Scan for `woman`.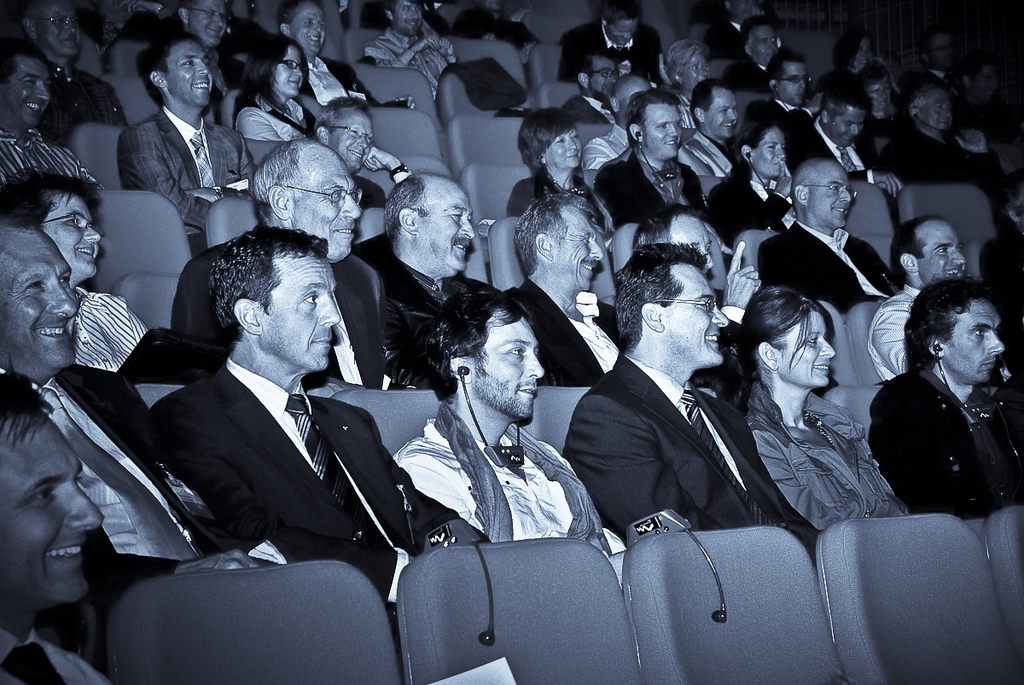
Scan result: (700, 118, 800, 272).
